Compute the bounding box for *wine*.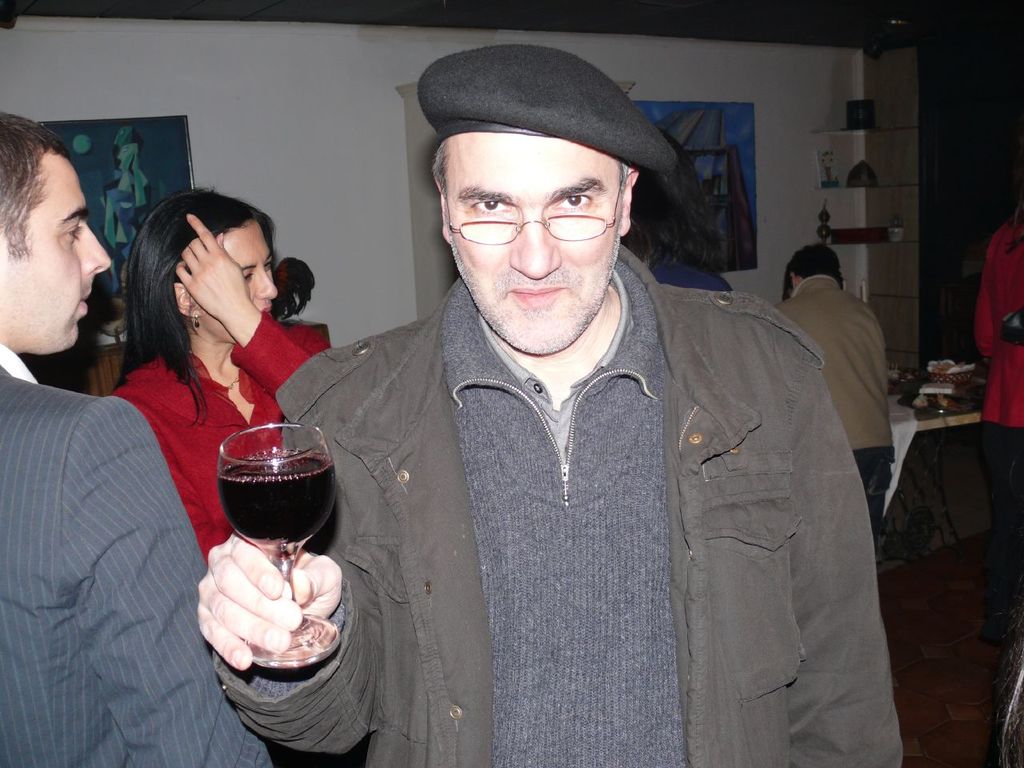
box(217, 454, 335, 548).
